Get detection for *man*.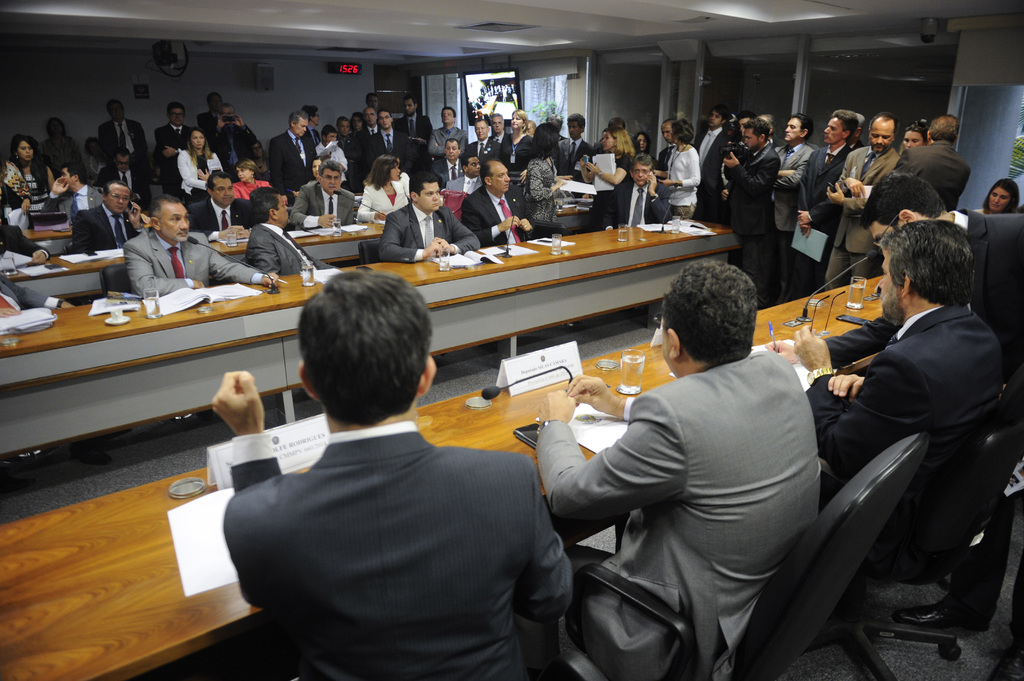
Detection: crop(794, 104, 860, 285).
